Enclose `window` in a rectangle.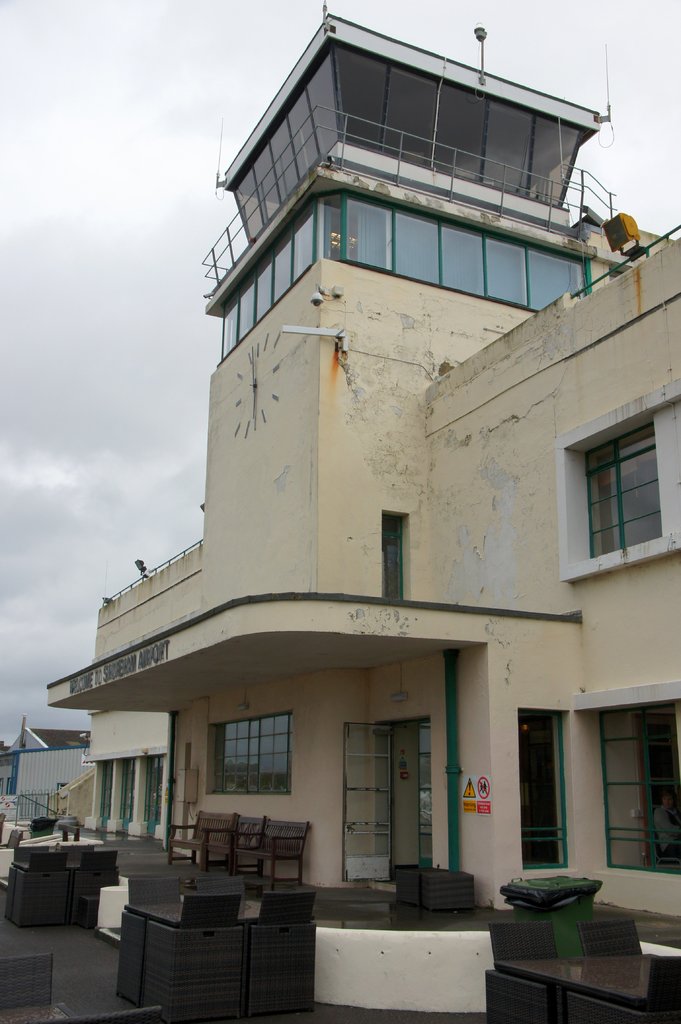
region(602, 704, 677, 889).
